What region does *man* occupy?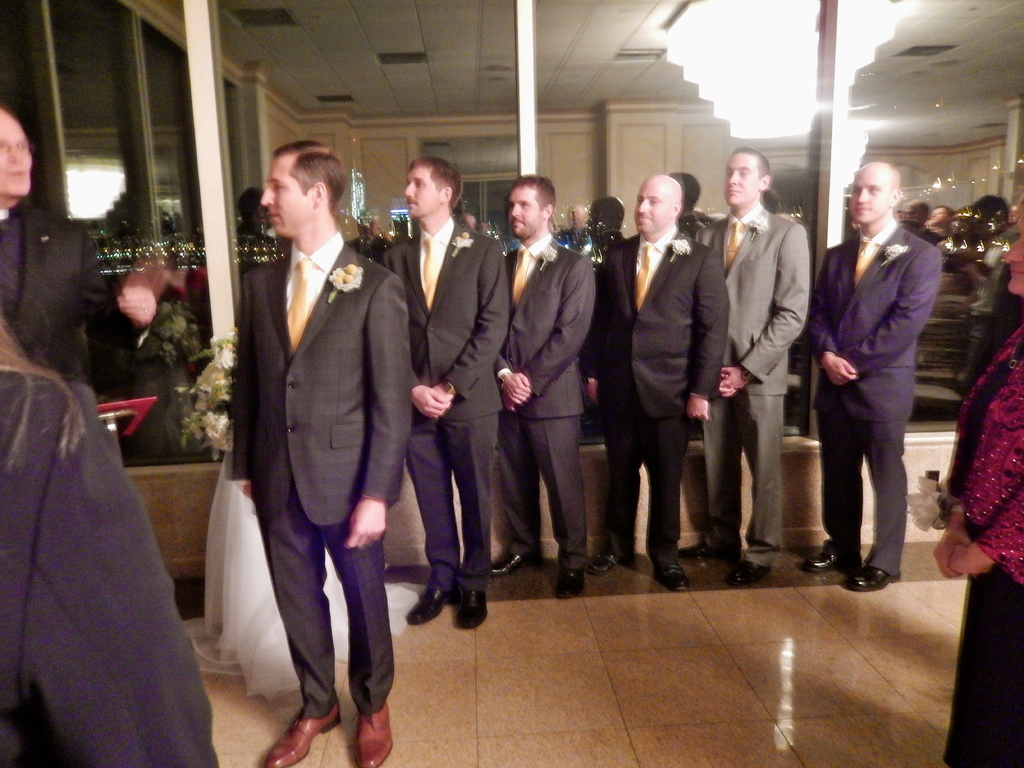
(x1=685, y1=143, x2=812, y2=590).
